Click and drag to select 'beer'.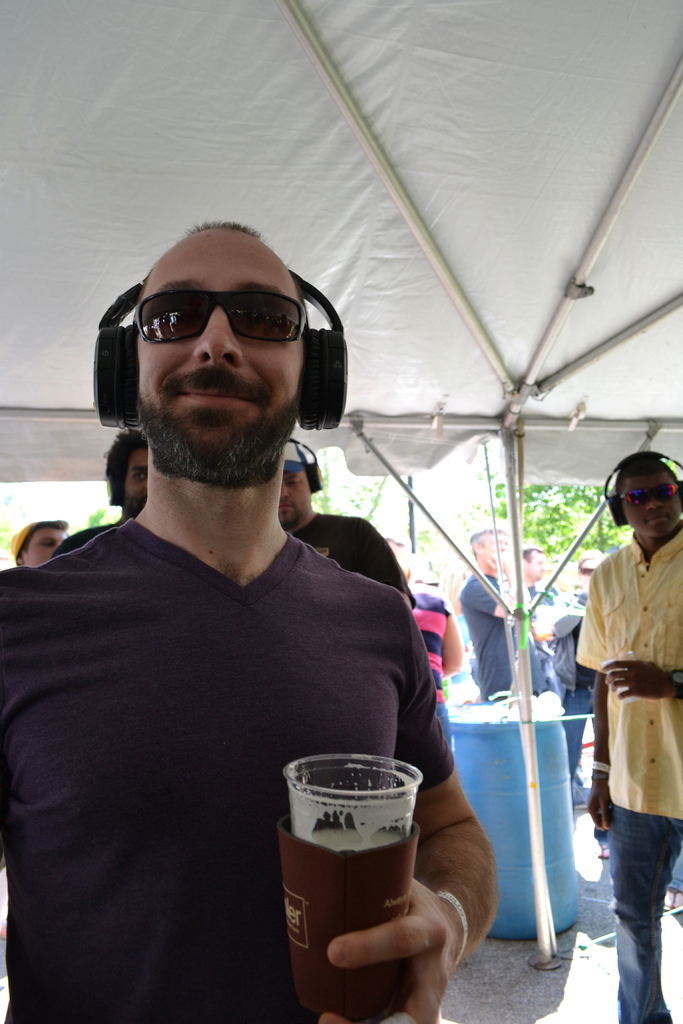
Selection: Rect(295, 826, 407, 853).
